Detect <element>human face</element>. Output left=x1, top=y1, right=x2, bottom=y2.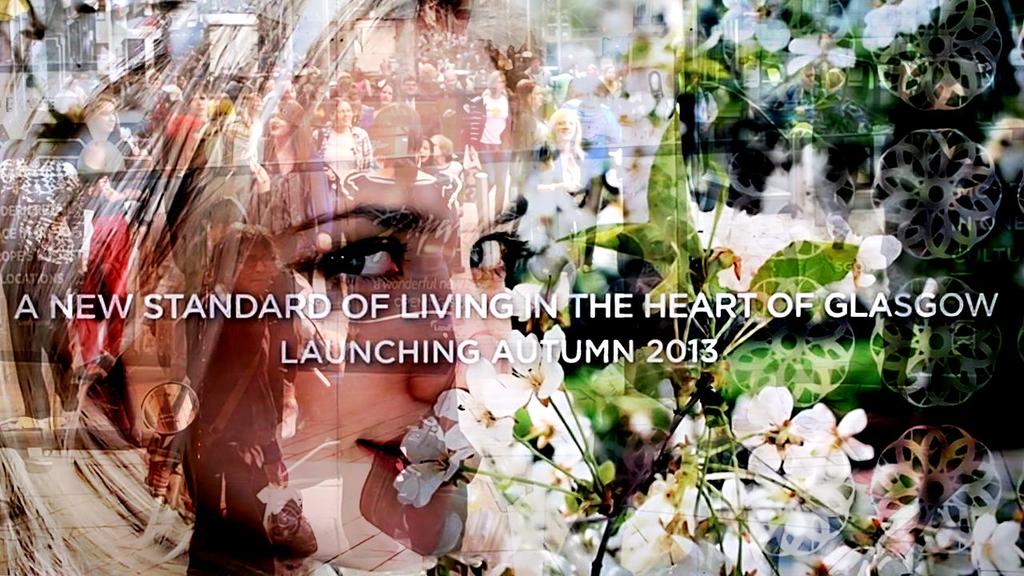
left=227, top=237, right=272, bottom=290.
